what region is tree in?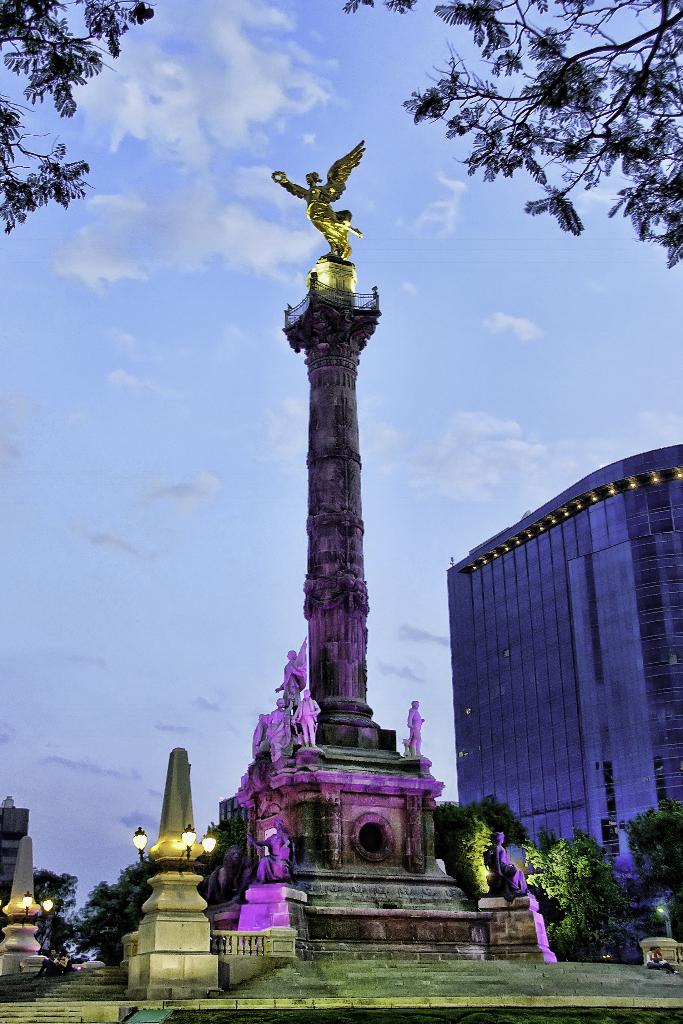
bbox=(434, 791, 500, 901).
